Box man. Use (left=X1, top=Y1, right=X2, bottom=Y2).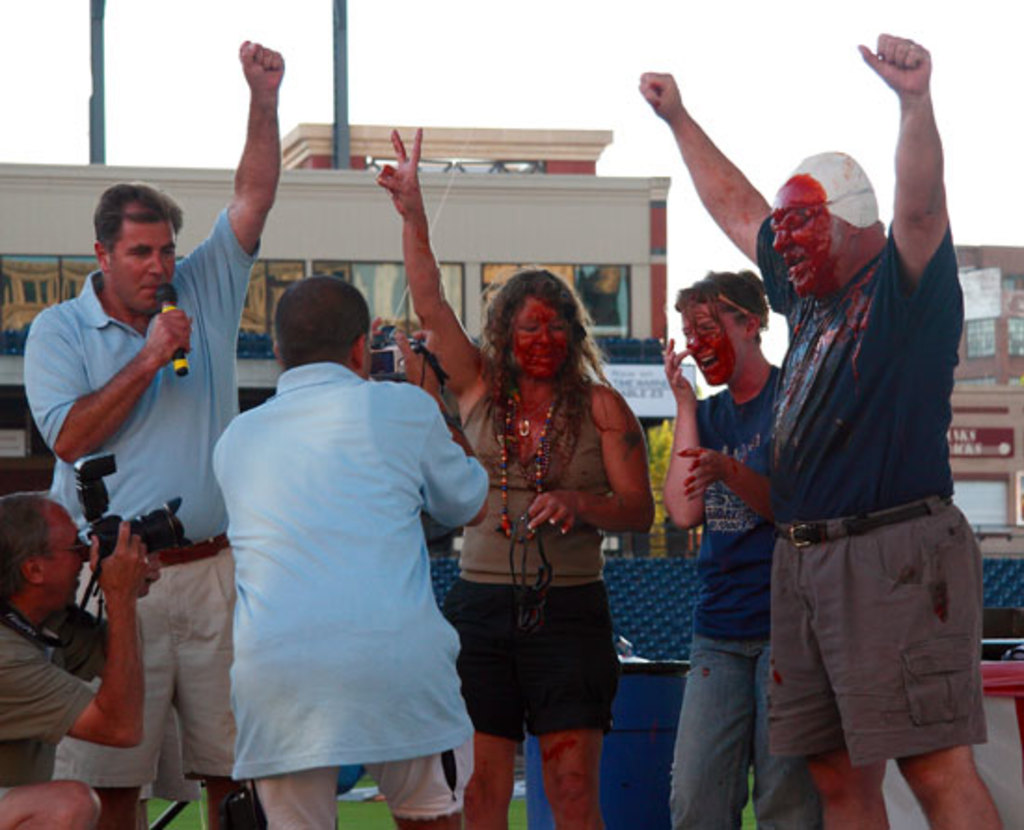
(left=17, top=28, right=292, bottom=828).
